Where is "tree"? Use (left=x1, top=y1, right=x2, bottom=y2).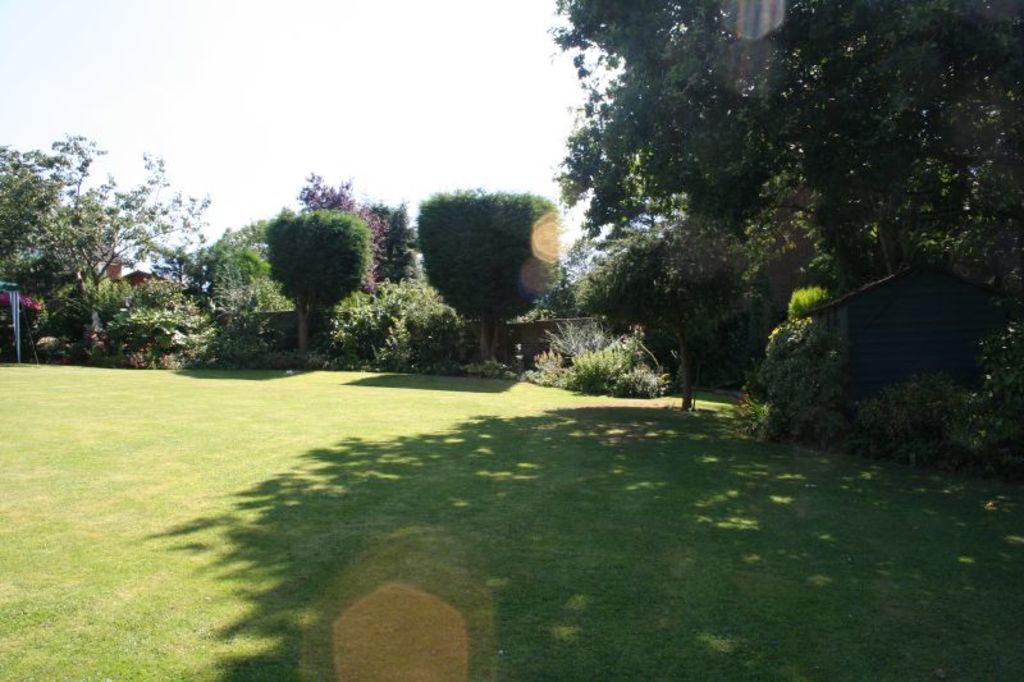
(left=0, top=141, right=90, bottom=333).
